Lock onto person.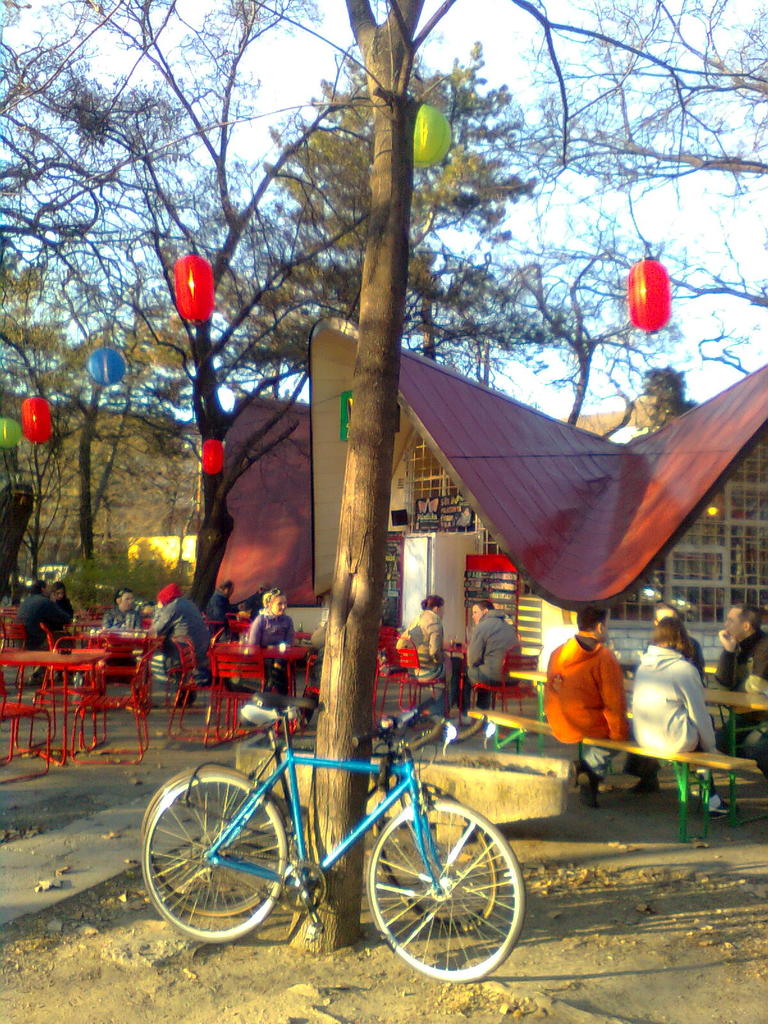
Locked: bbox(399, 590, 454, 693).
